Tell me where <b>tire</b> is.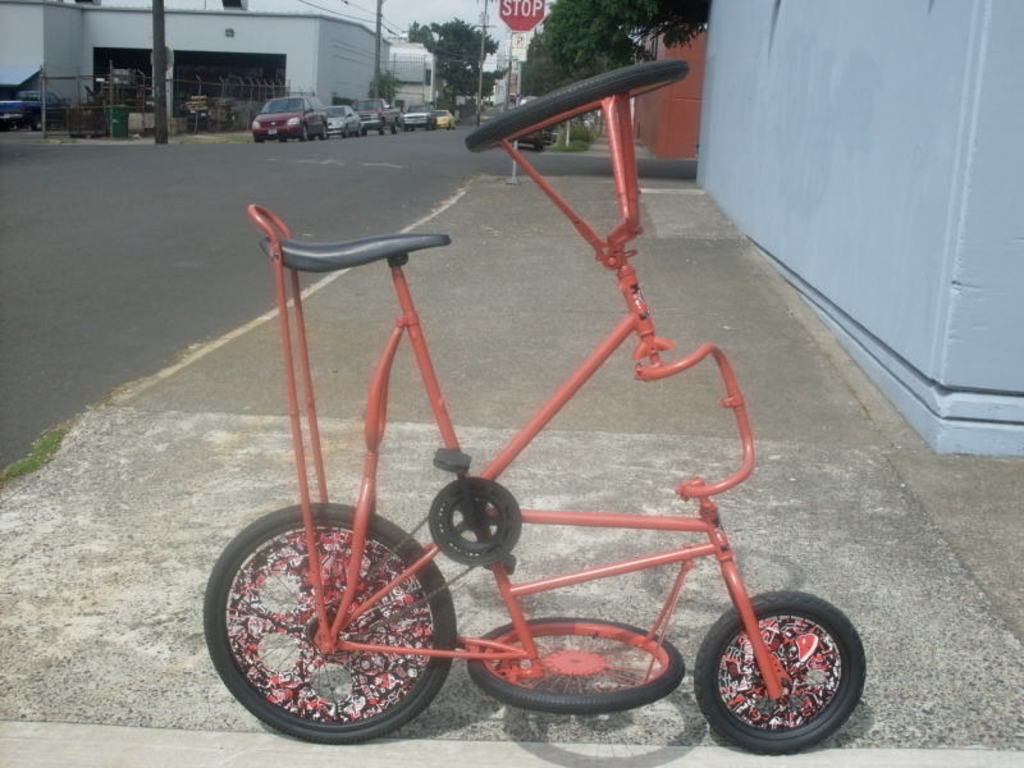
<b>tire</b> is at [198,499,458,745].
